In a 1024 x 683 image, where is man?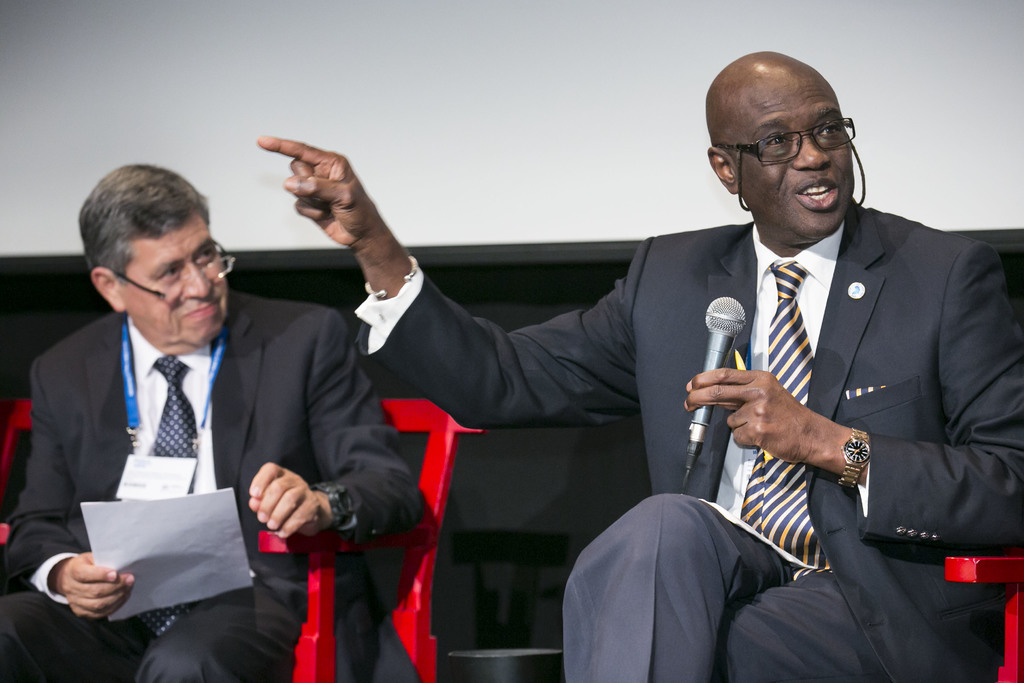
x1=256, y1=50, x2=1023, y2=682.
